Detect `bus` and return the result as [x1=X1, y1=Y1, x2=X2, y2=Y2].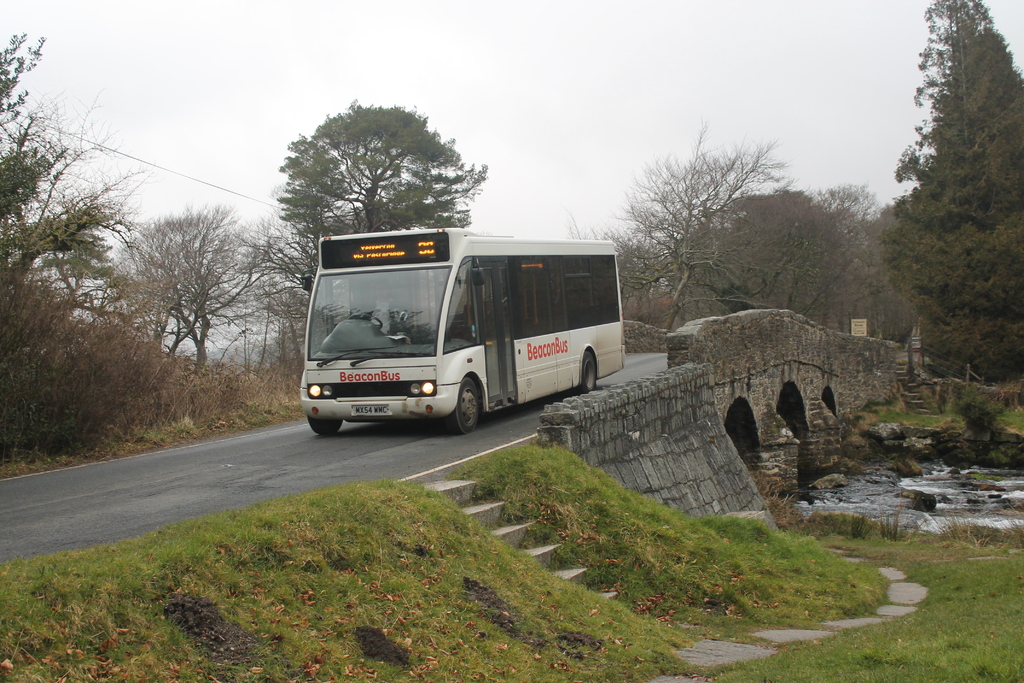
[x1=298, y1=229, x2=627, y2=433].
